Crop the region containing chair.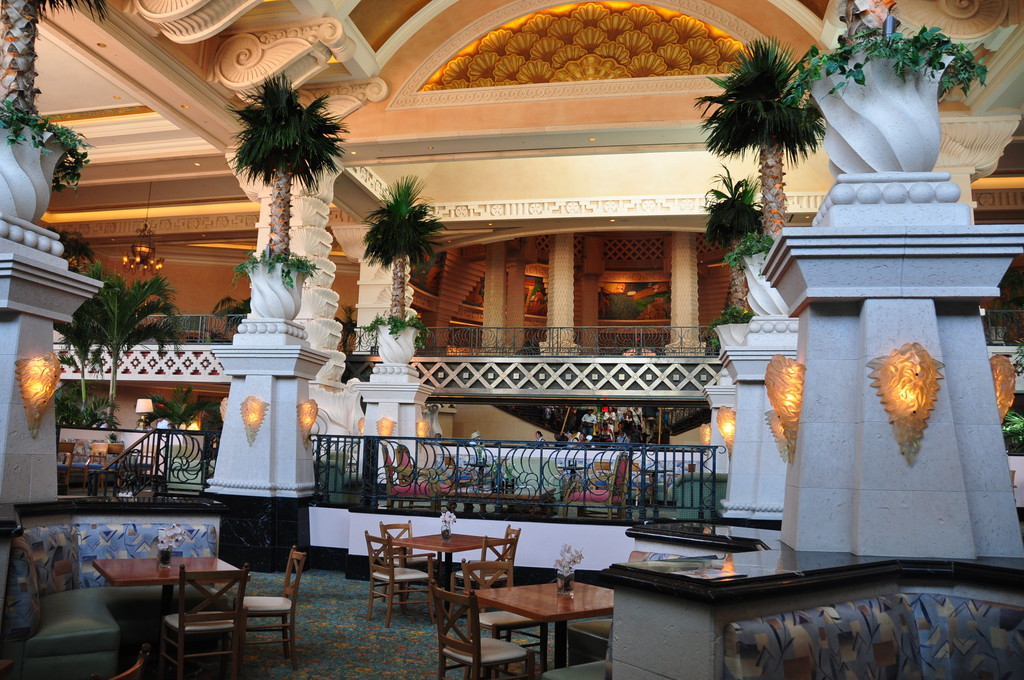
Crop region: select_region(563, 547, 684, 669).
